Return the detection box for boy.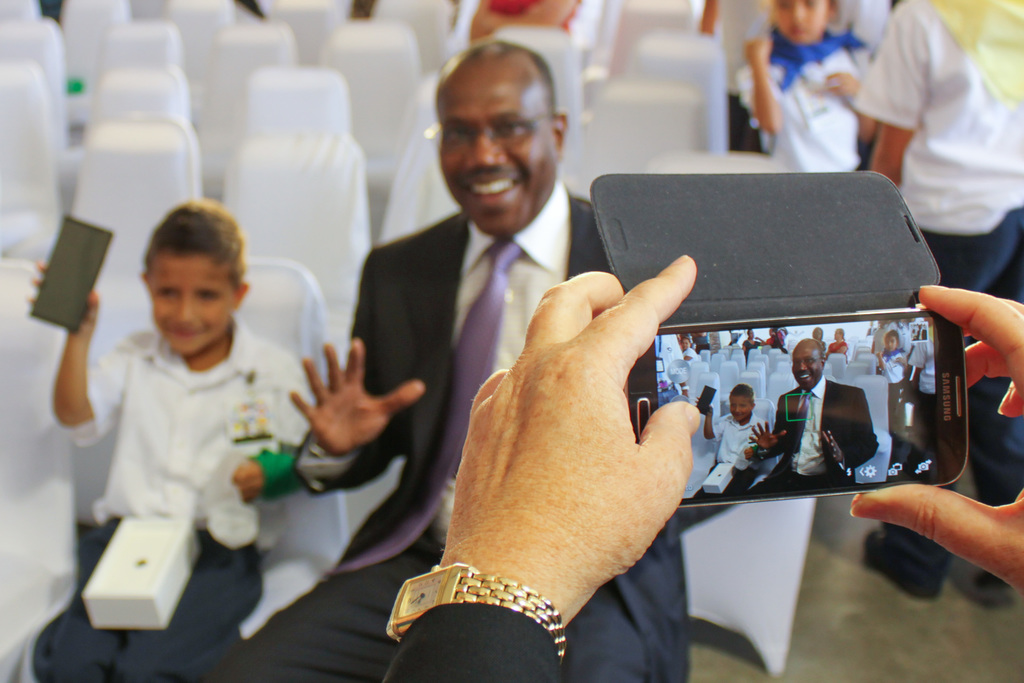
select_region(54, 204, 318, 657).
